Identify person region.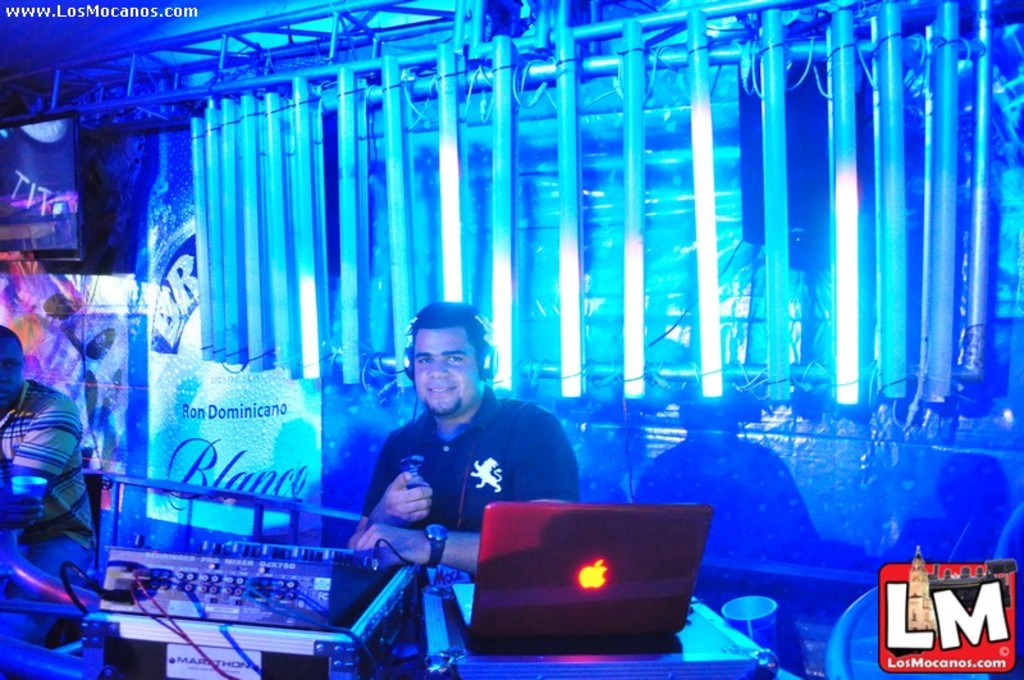
Region: [335, 295, 585, 583].
